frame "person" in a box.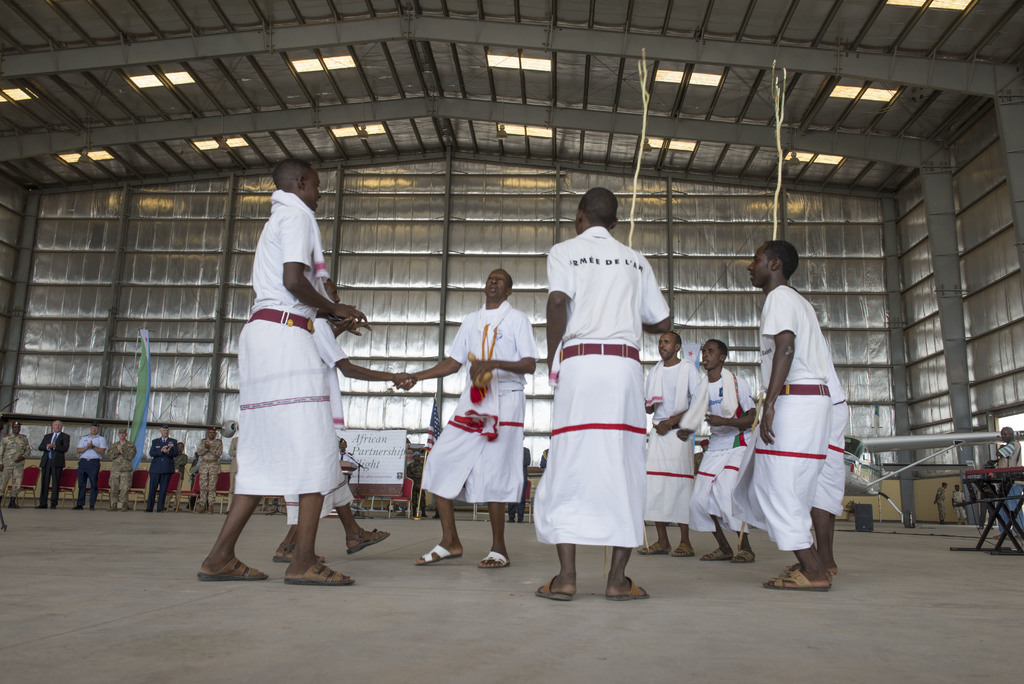
<box>682,335,760,555</box>.
